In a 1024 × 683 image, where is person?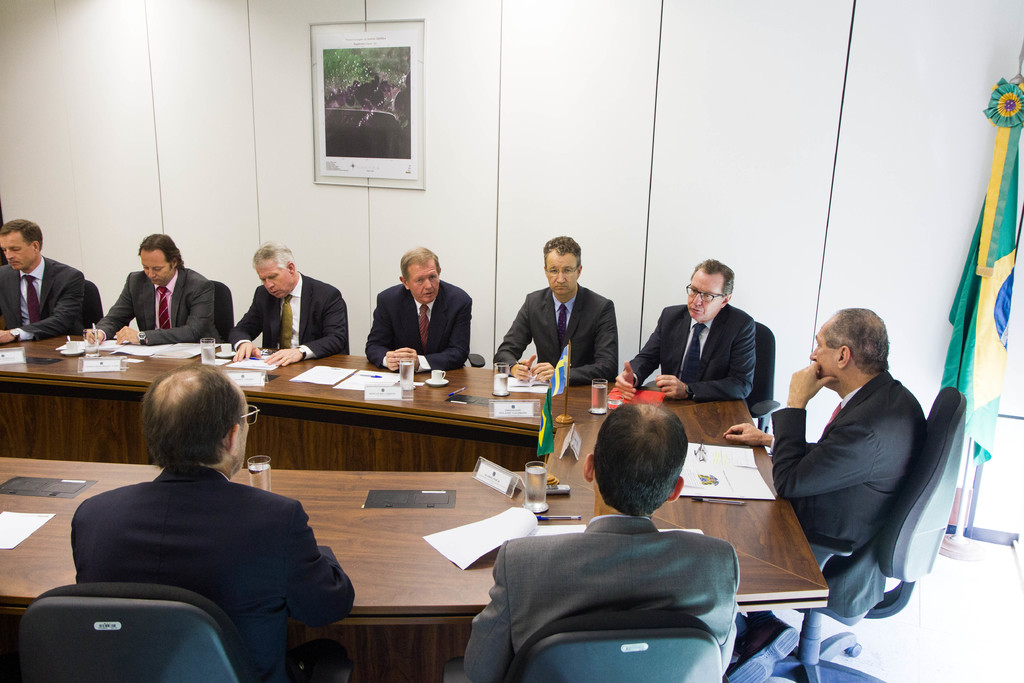
box(225, 240, 348, 366).
